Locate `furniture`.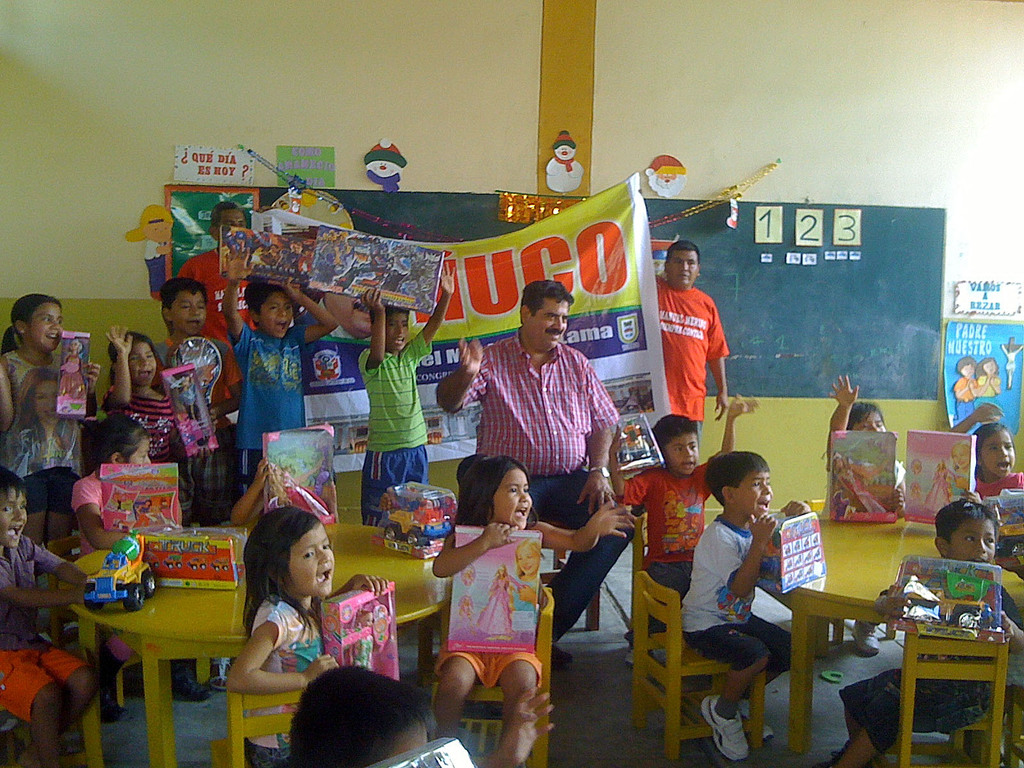
Bounding box: <box>208,676,305,767</box>.
